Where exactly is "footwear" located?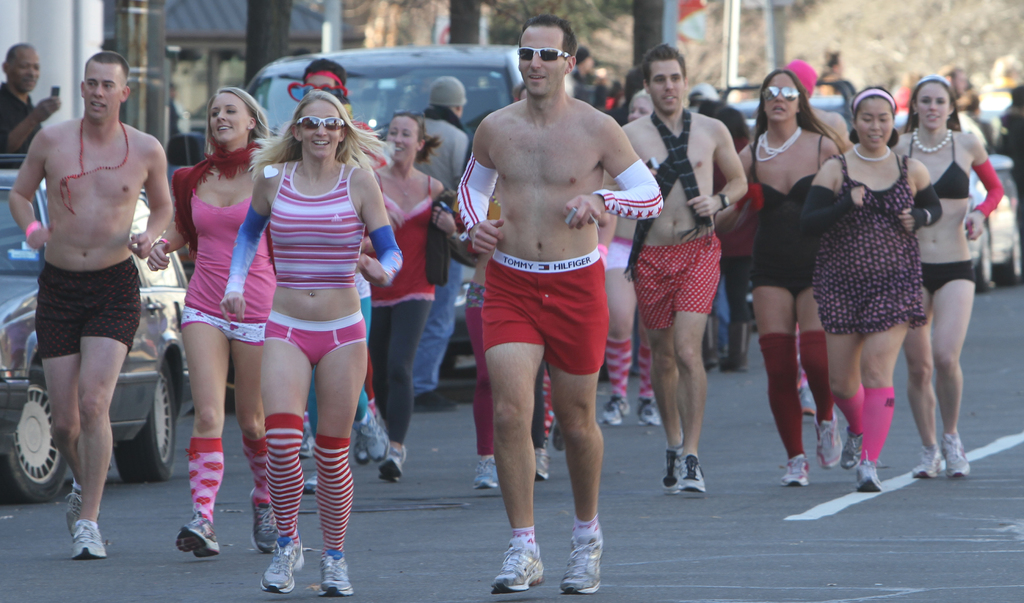
Its bounding box is x1=816 y1=407 x2=842 y2=468.
